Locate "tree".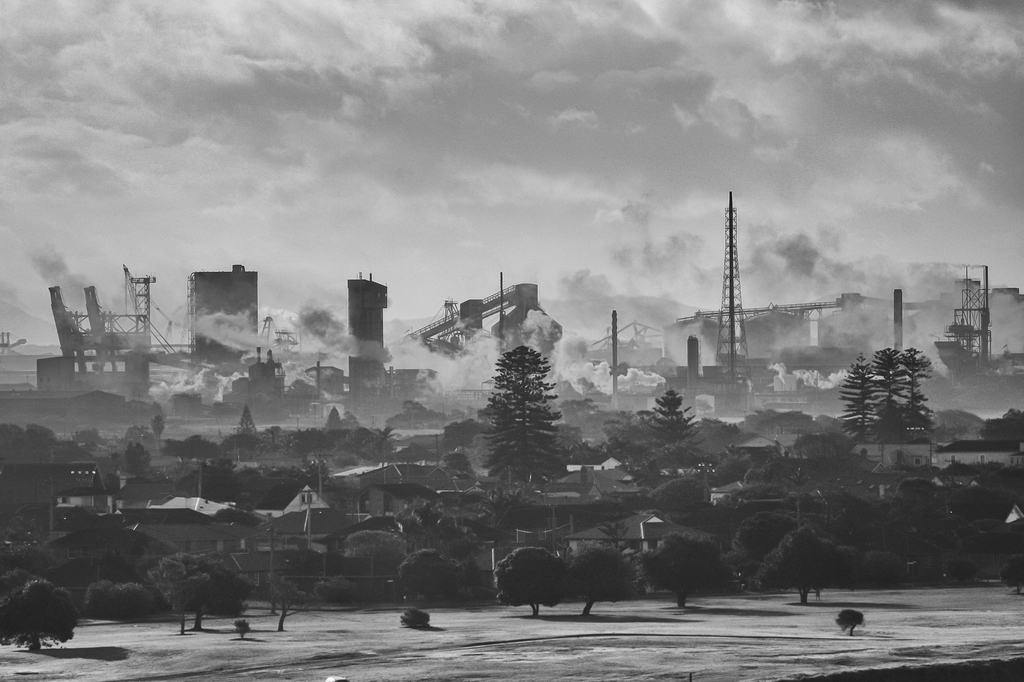
Bounding box: (1, 578, 84, 656).
